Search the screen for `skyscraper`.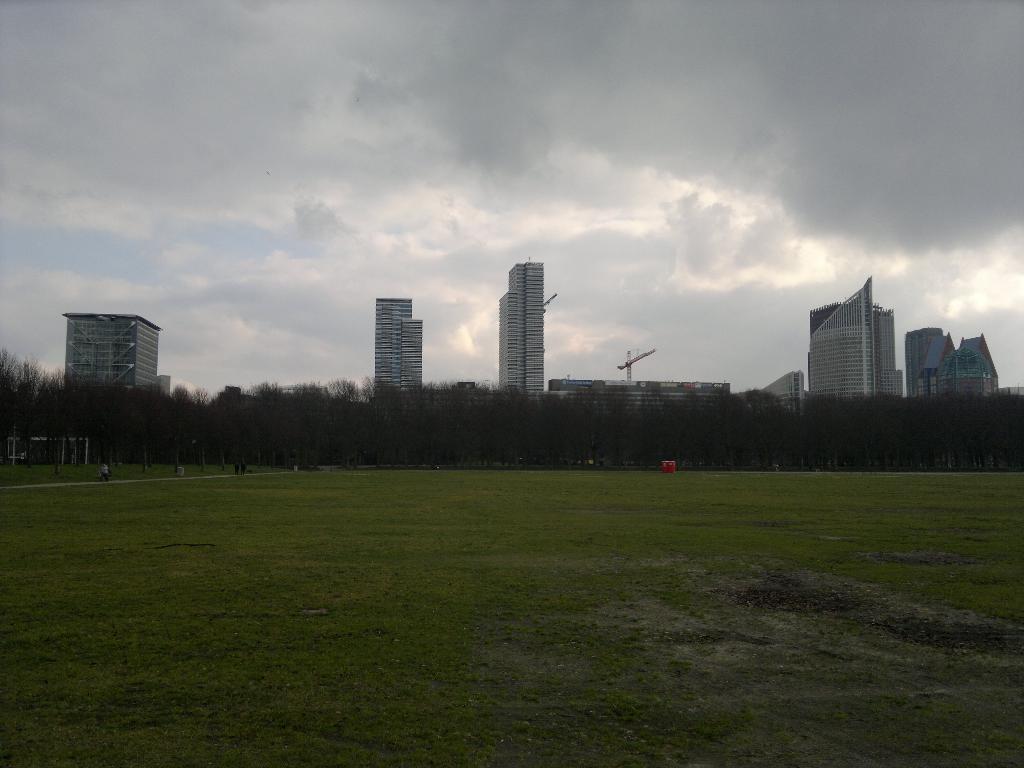
Found at Rect(367, 292, 415, 408).
